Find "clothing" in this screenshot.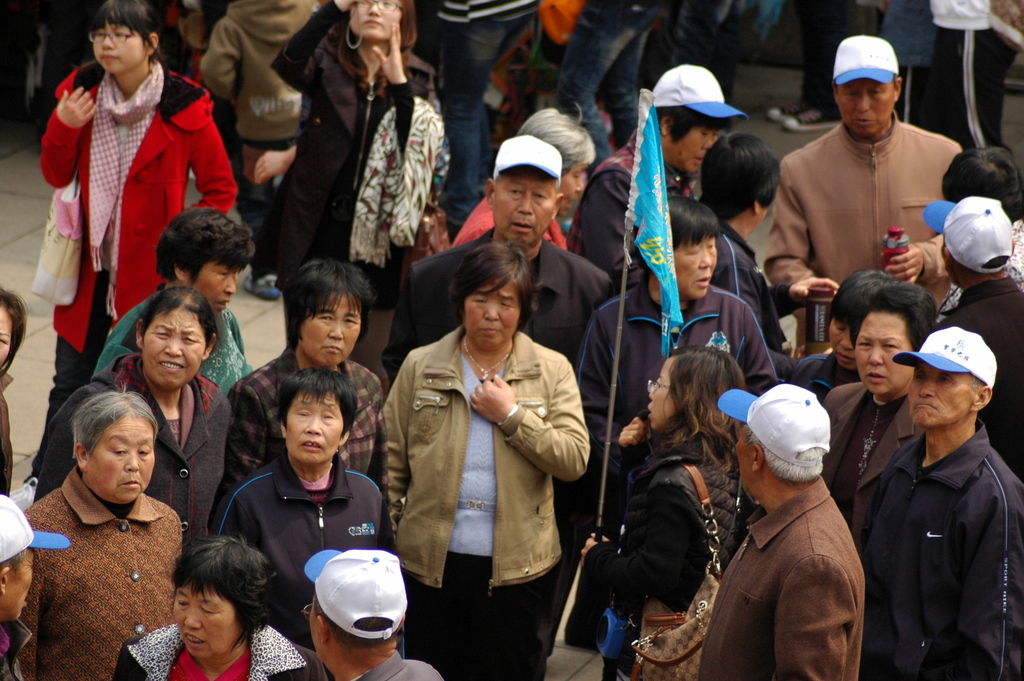
The bounding box for "clothing" is 0 374 16 496.
